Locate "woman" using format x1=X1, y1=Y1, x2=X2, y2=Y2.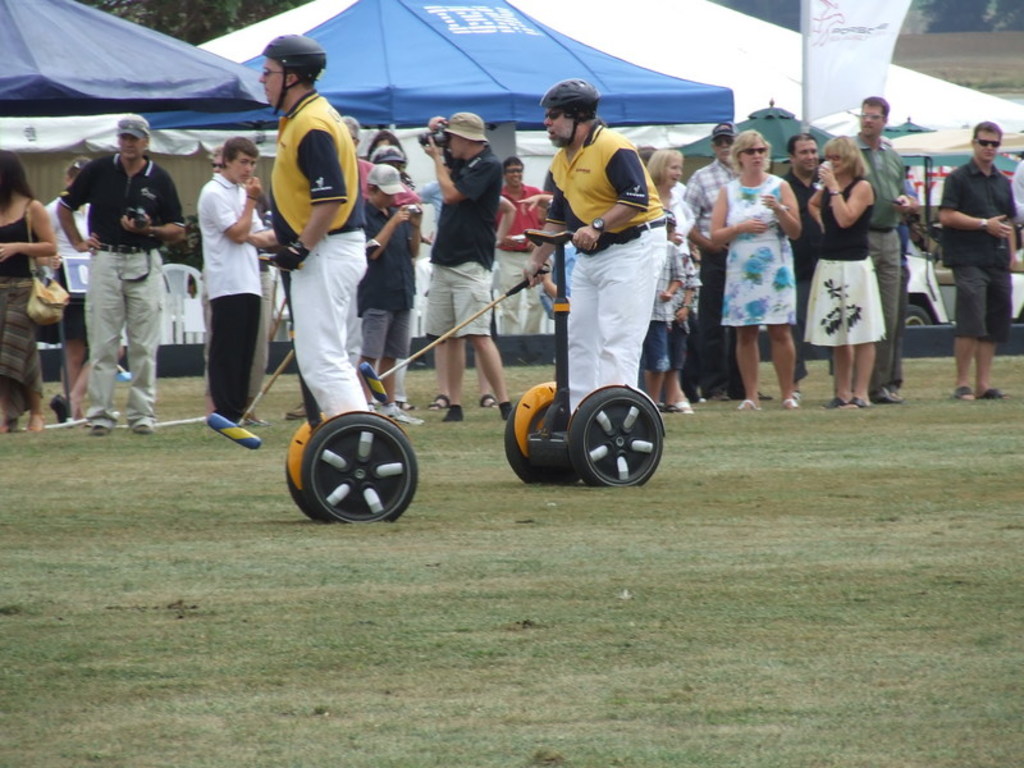
x1=696, y1=143, x2=815, y2=403.
